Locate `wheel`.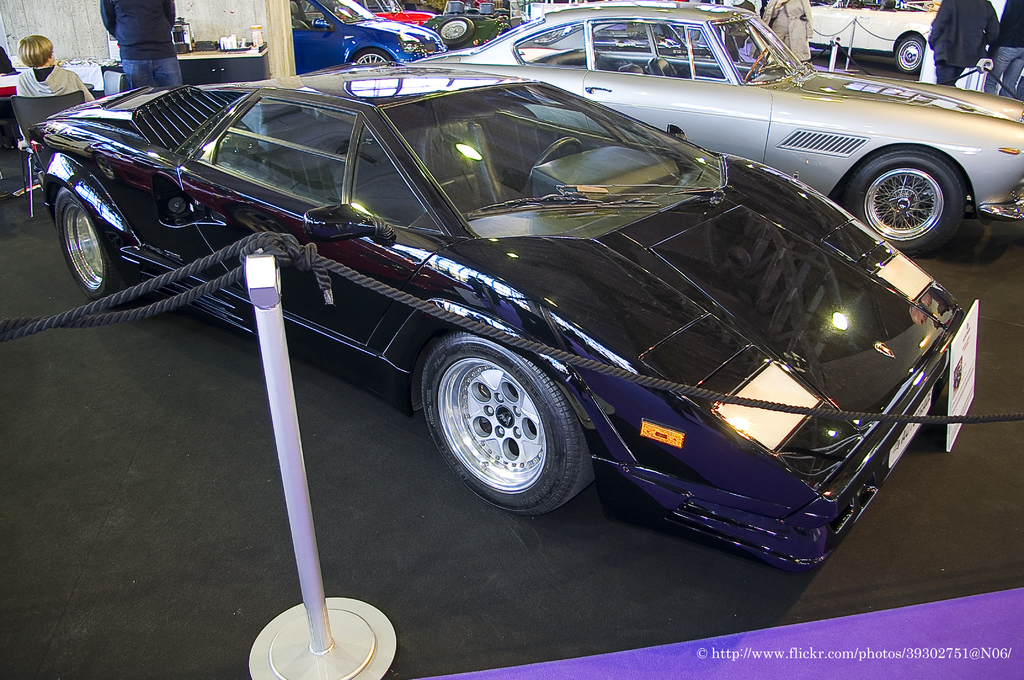
Bounding box: 351/49/394/65.
